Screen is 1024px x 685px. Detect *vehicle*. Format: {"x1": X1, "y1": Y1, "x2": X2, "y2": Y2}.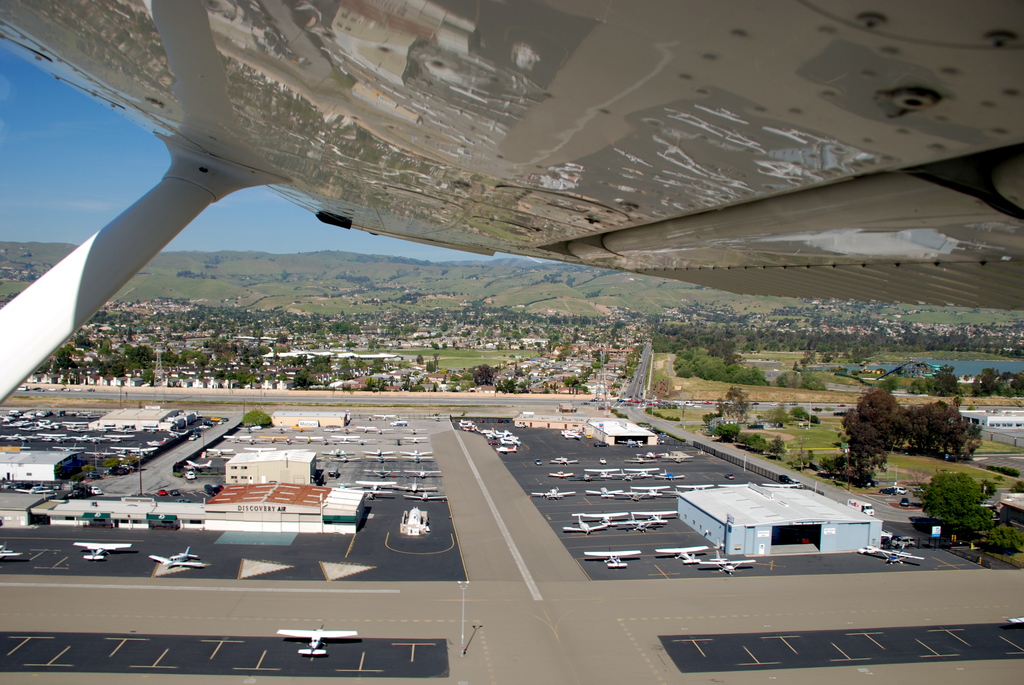
{"x1": 716, "y1": 482, "x2": 757, "y2": 486}.
